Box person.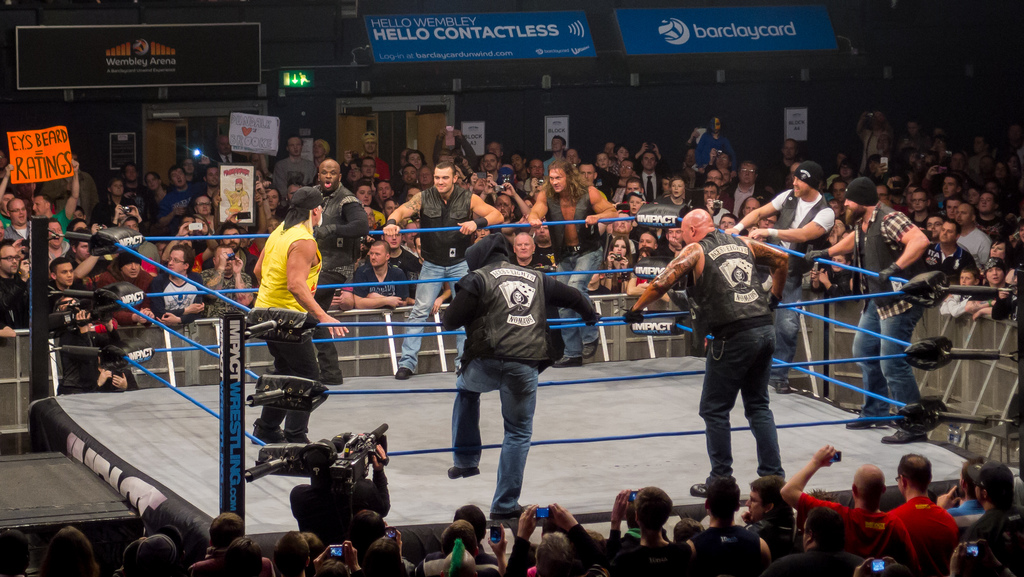
bbox=(525, 164, 622, 370).
